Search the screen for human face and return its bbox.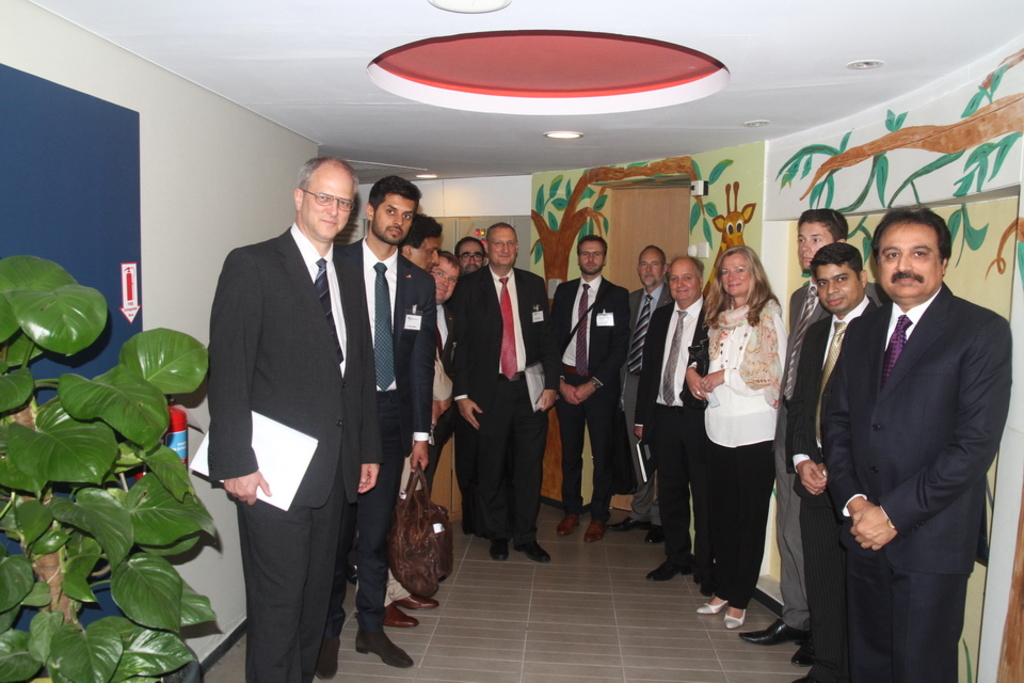
Found: rect(817, 267, 860, 309).
